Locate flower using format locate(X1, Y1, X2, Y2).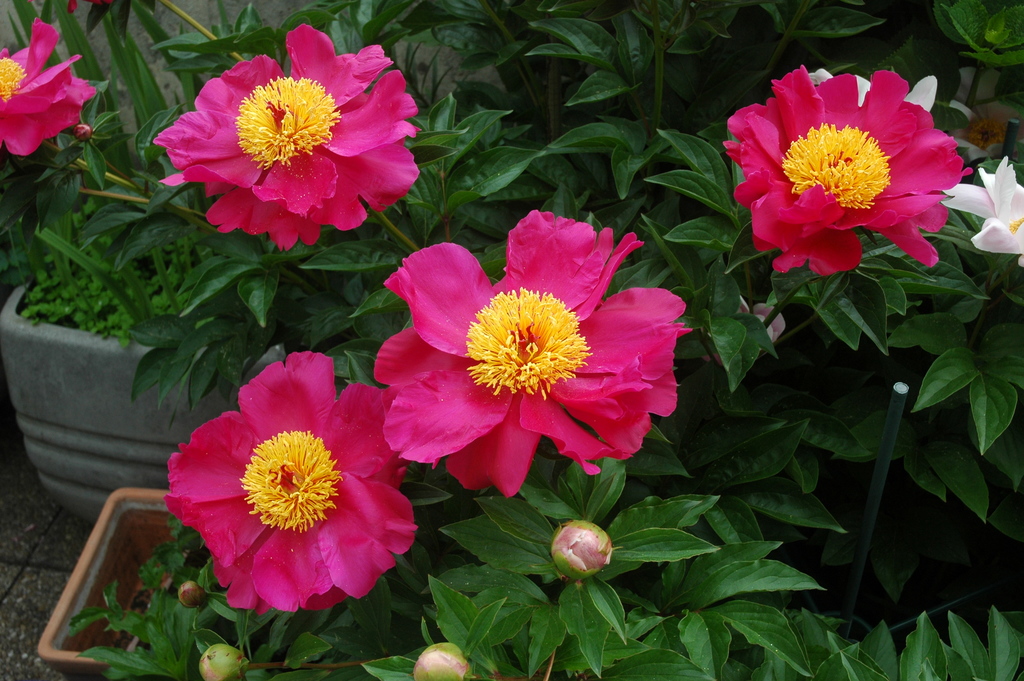
locate(177, 584, 207, 607).
